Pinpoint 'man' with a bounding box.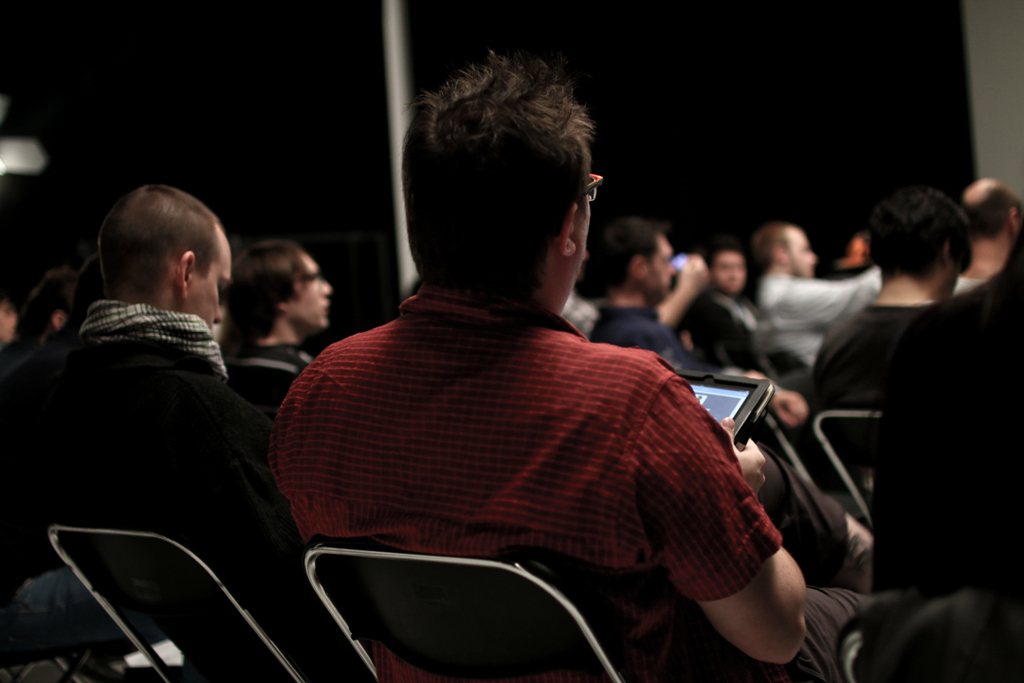
(left=228, top=234, right=338, bottom=424).
